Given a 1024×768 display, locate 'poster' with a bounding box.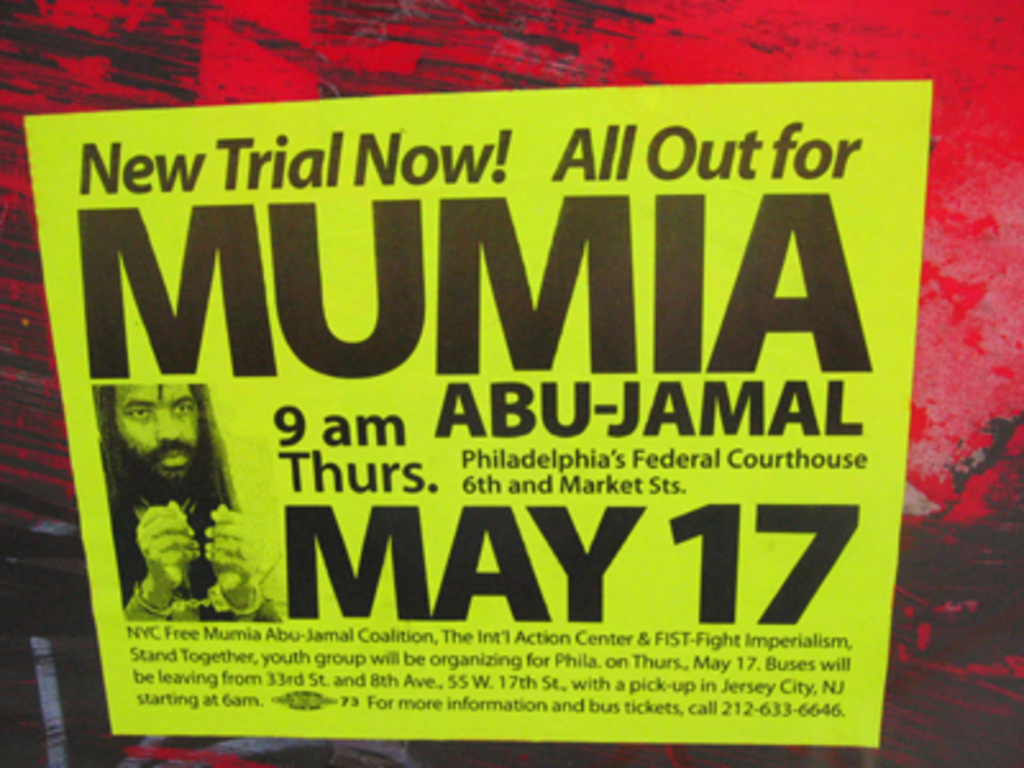
Located: locate(23, 82, 934, 745).
